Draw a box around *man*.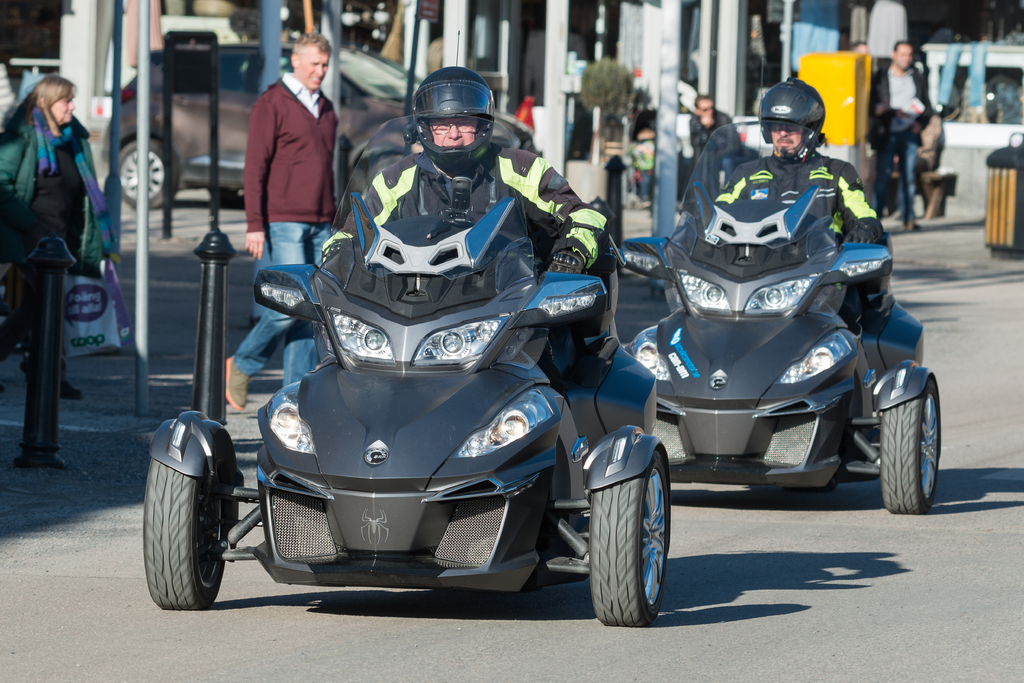
<region>724, 76, 874, 239</region>.
